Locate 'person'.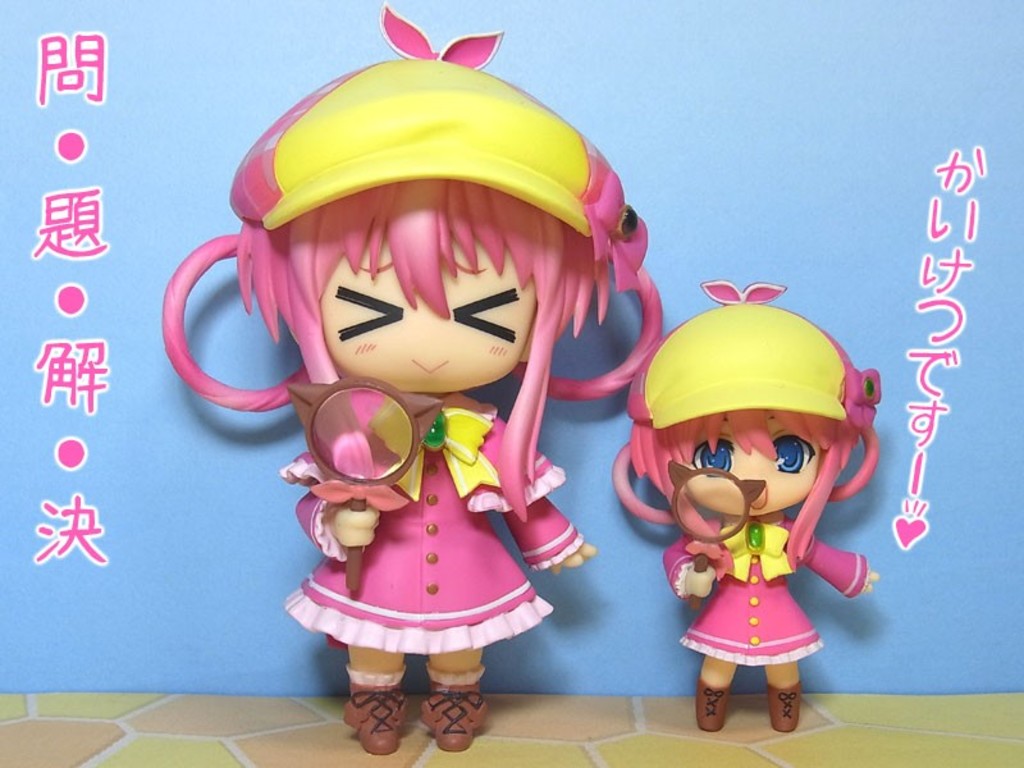
Bounding box: BBox(608, 279, 887, 735).
